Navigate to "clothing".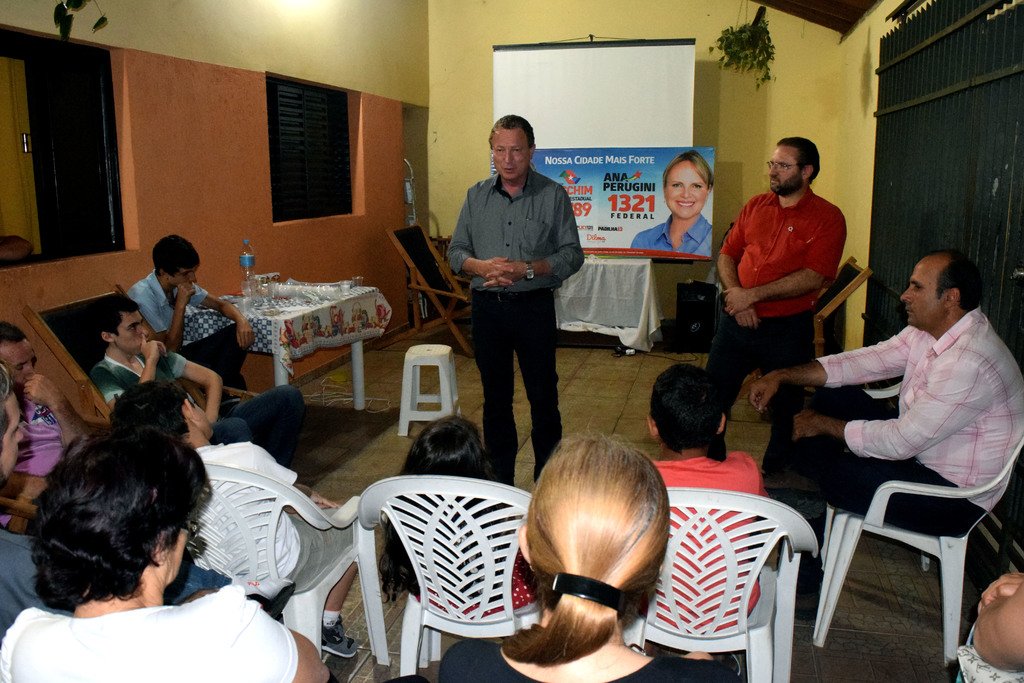
Navigation target: detection(442, 174, 586, 488).
